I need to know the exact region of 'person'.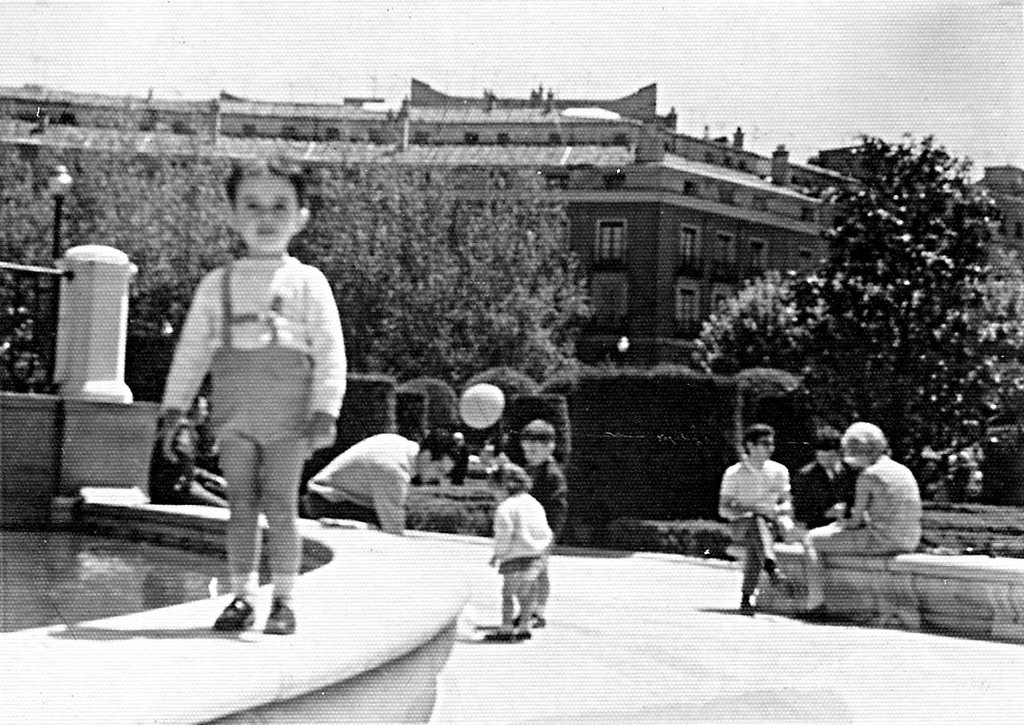
Region: crop(724, 422, 793, 603).
